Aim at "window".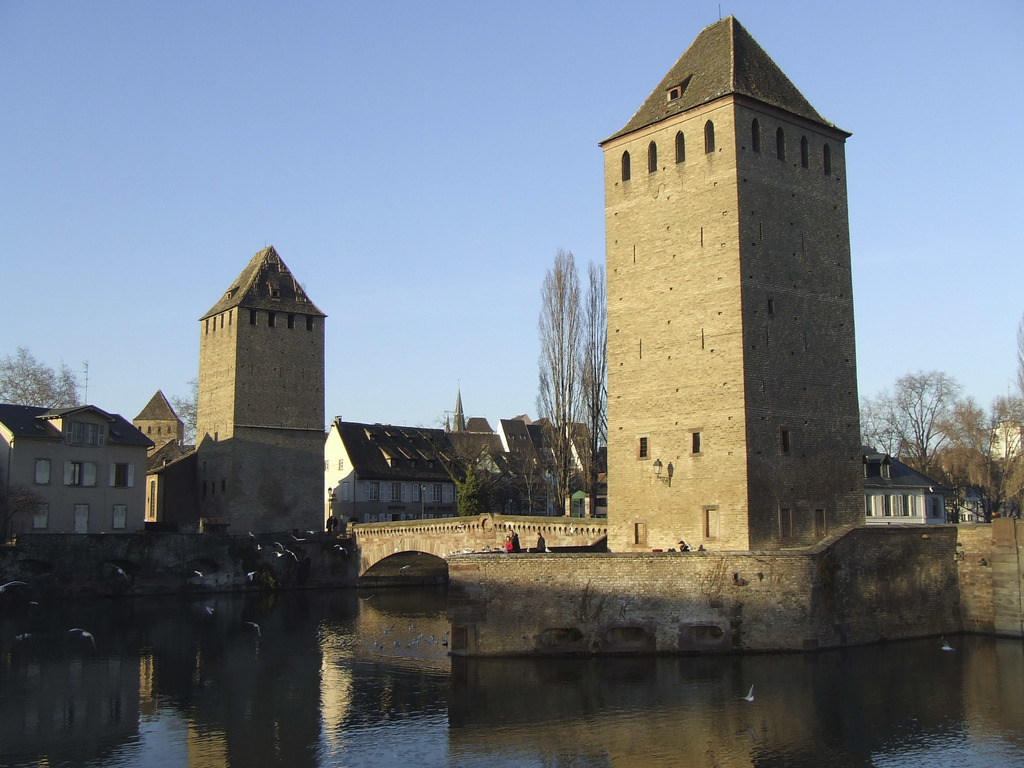
Aimed at detection(803, 141, 808, 170).
